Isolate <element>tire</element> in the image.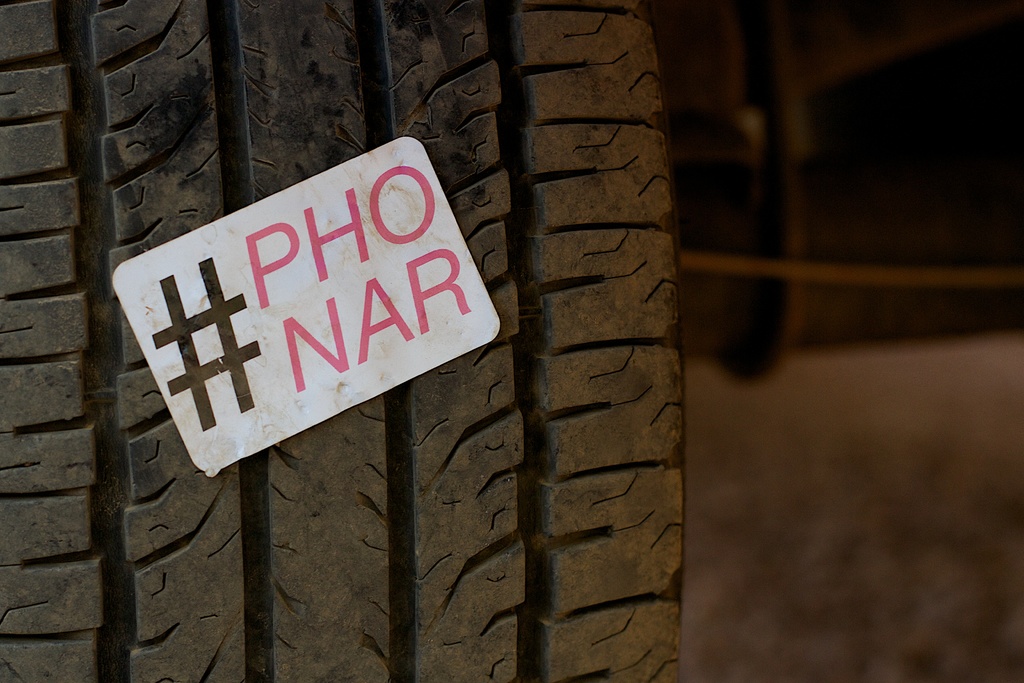
Isolated region: <bbox>0, 0, 684, 682</bbox>.
